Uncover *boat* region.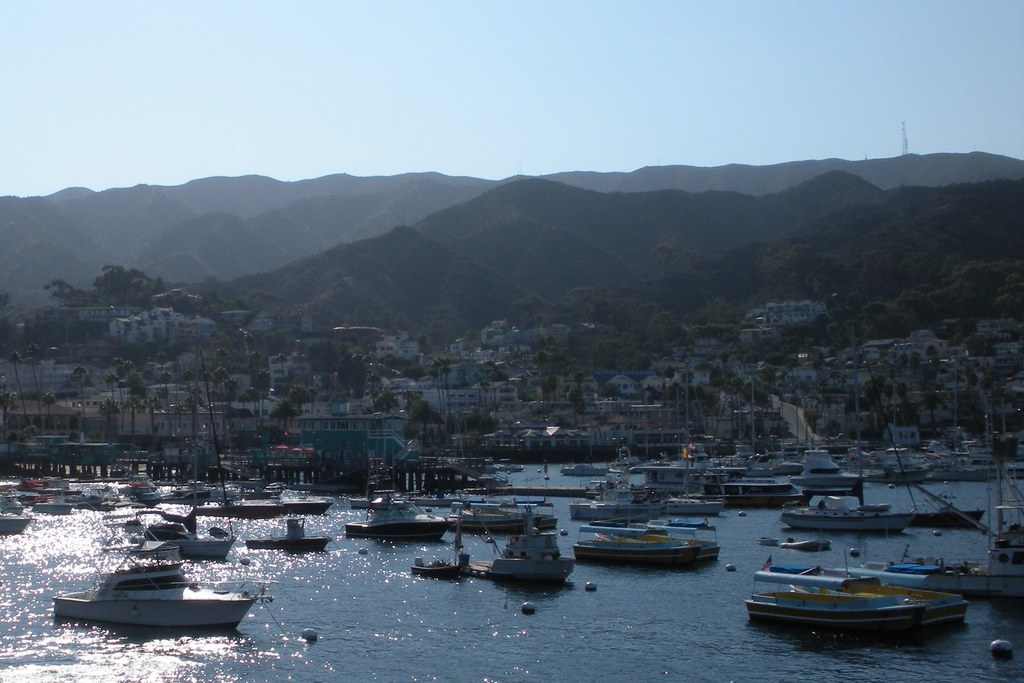
Uncovered: box=[739, 541, 974, 645].
